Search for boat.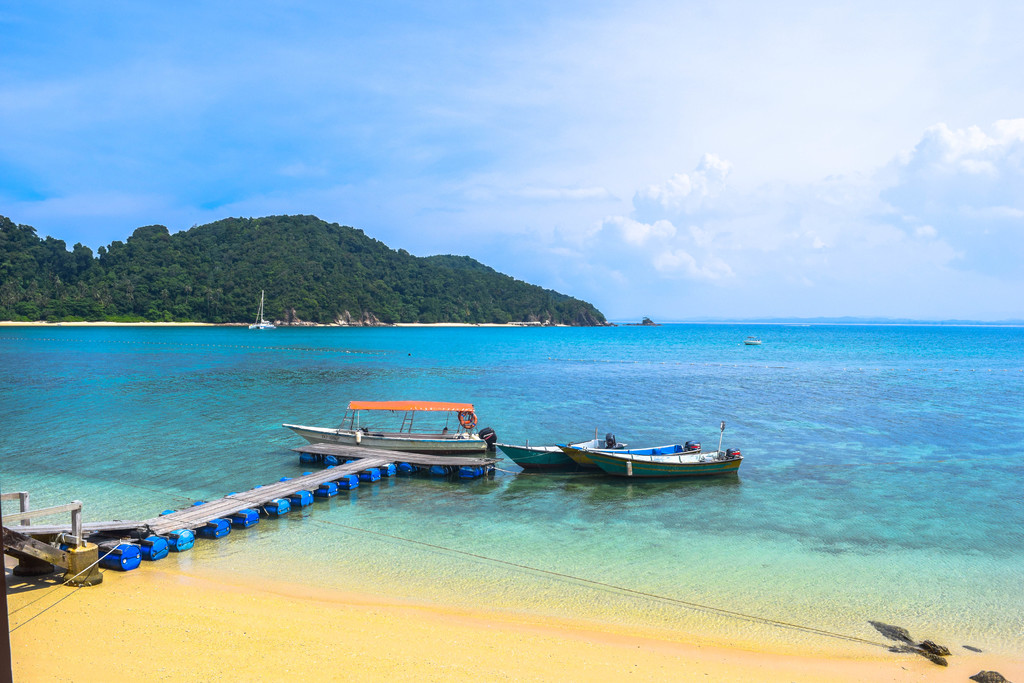
Found at region(285, 399, 486, 448).
